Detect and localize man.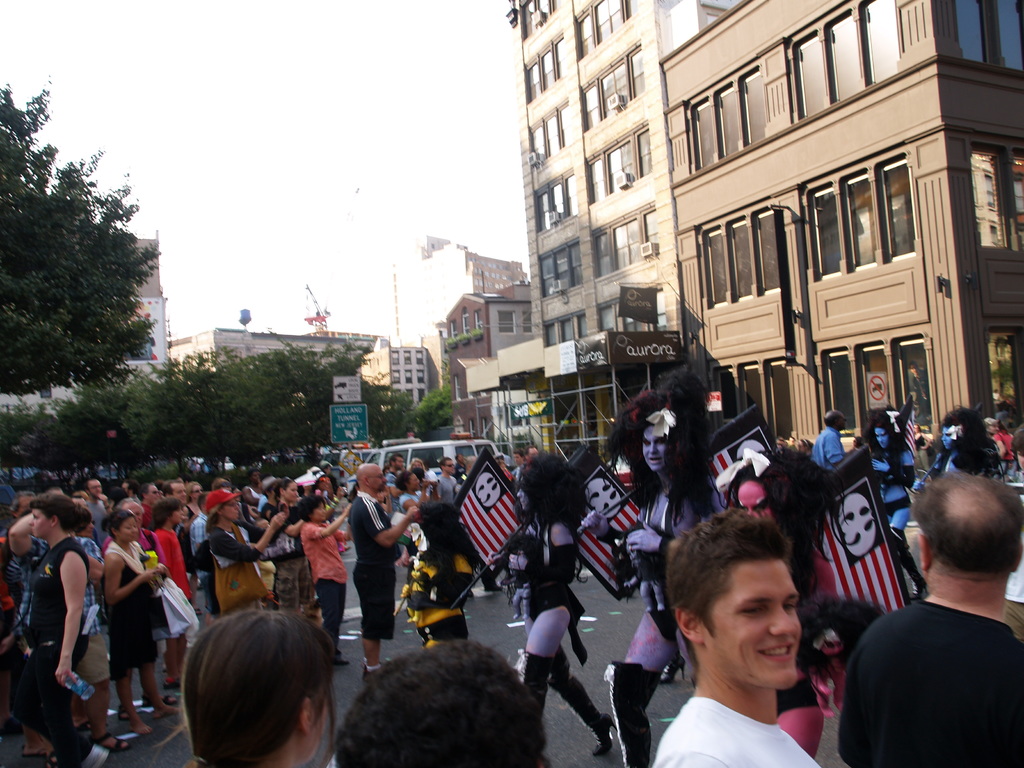
Localized at bbox(86, 477, 112, 552).
